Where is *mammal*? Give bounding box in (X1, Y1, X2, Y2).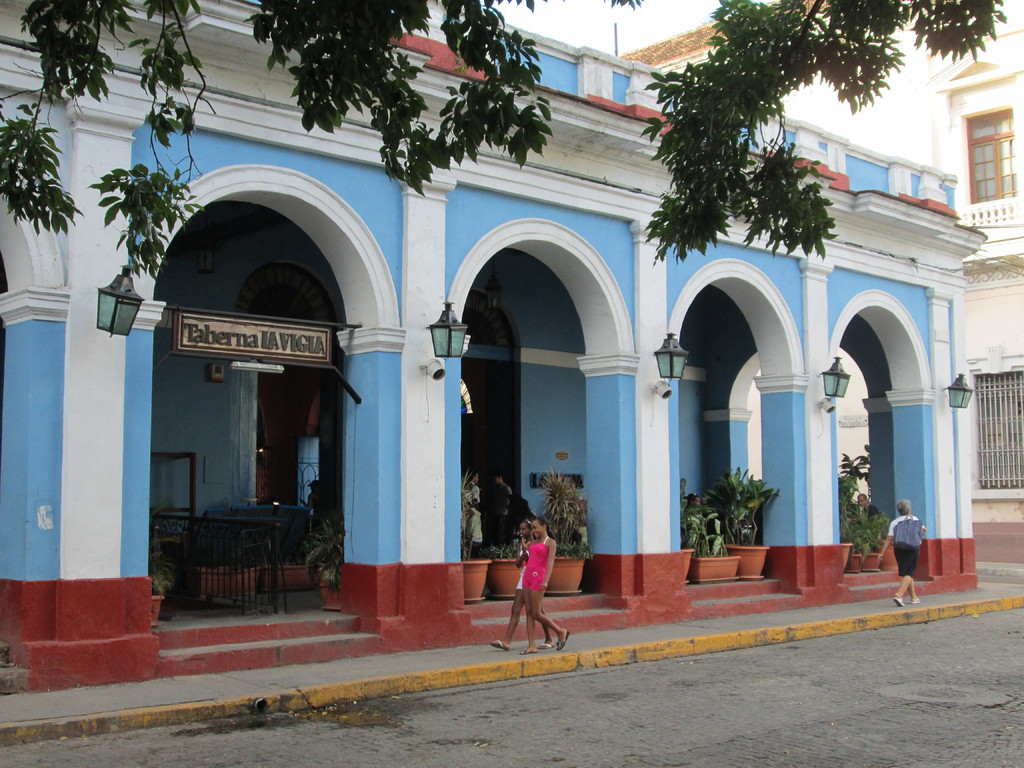
(300, 479, 320, 538).
